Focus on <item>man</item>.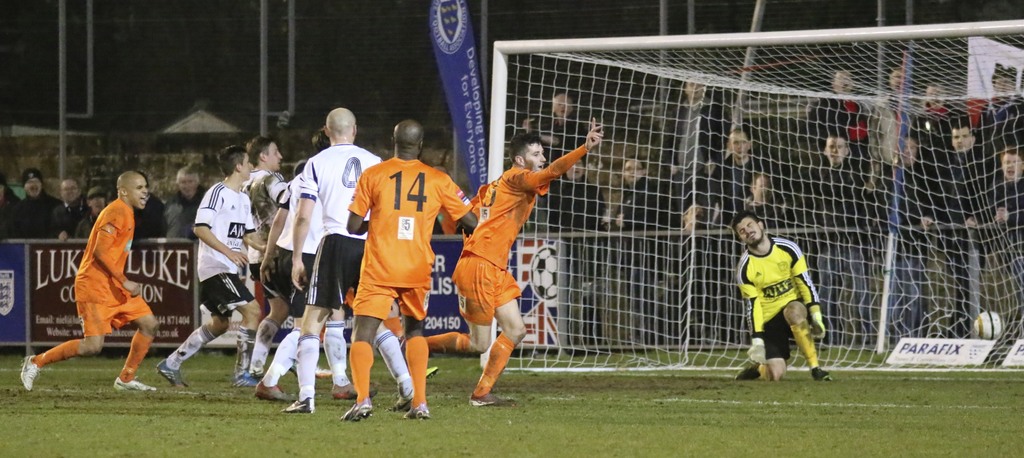
Focused at Rect(49, 175, 159, 397).
